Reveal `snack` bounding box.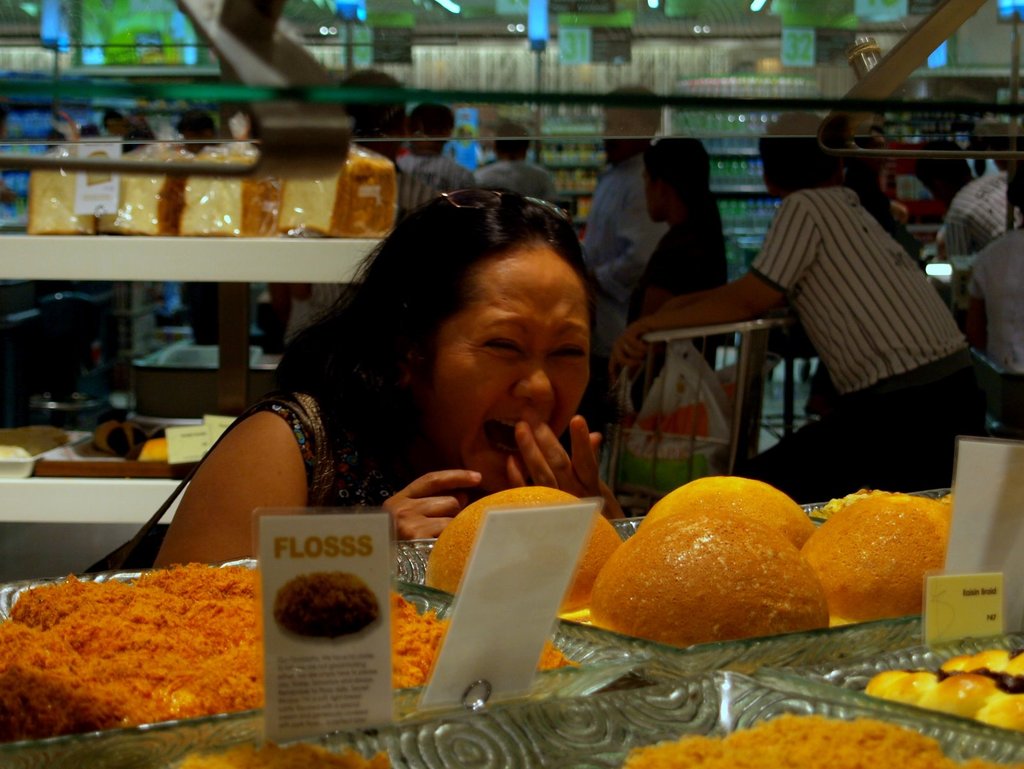
Revealed: Rect(806, 490, 952, 626).
